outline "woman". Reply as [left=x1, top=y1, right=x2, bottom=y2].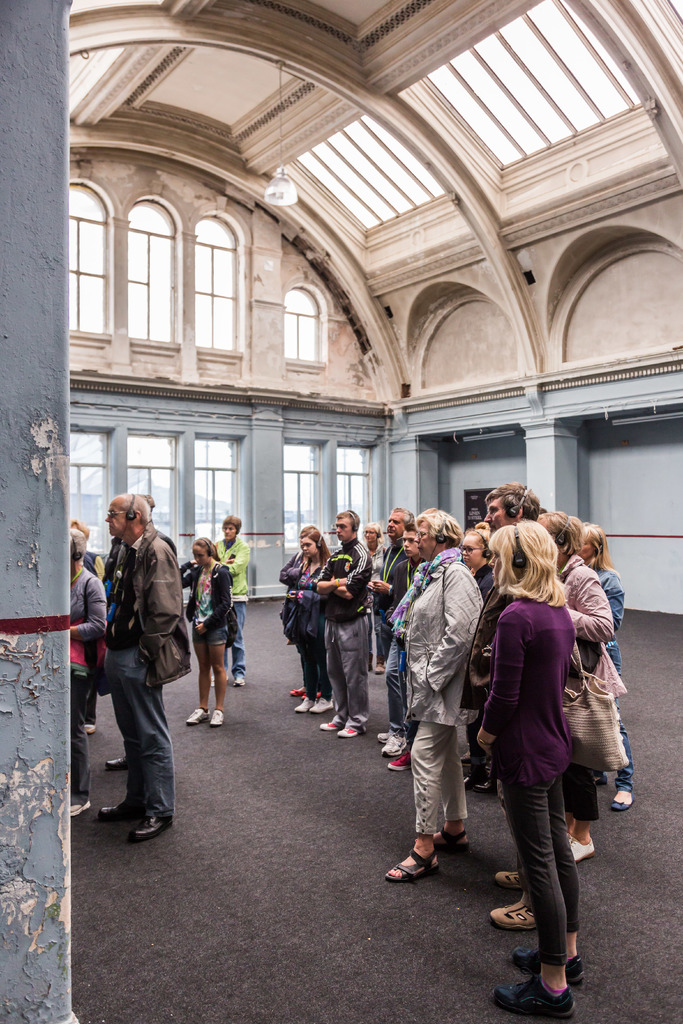
[left=287, top=533, right=338, bottom=715].
